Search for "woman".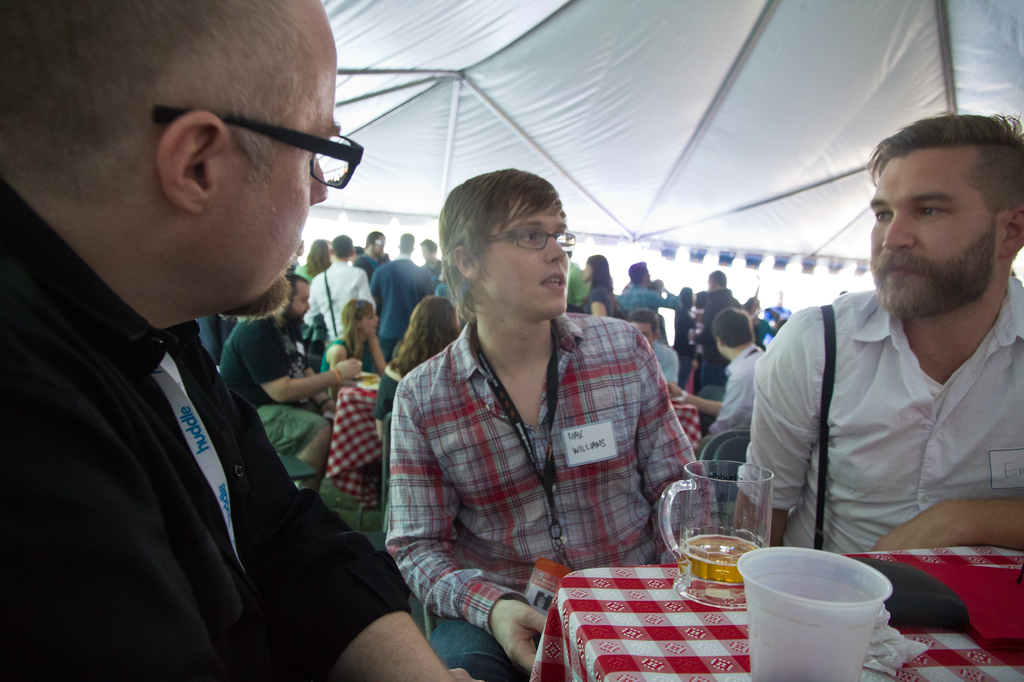
Found at l=292, t=236, r=330, b=286.
